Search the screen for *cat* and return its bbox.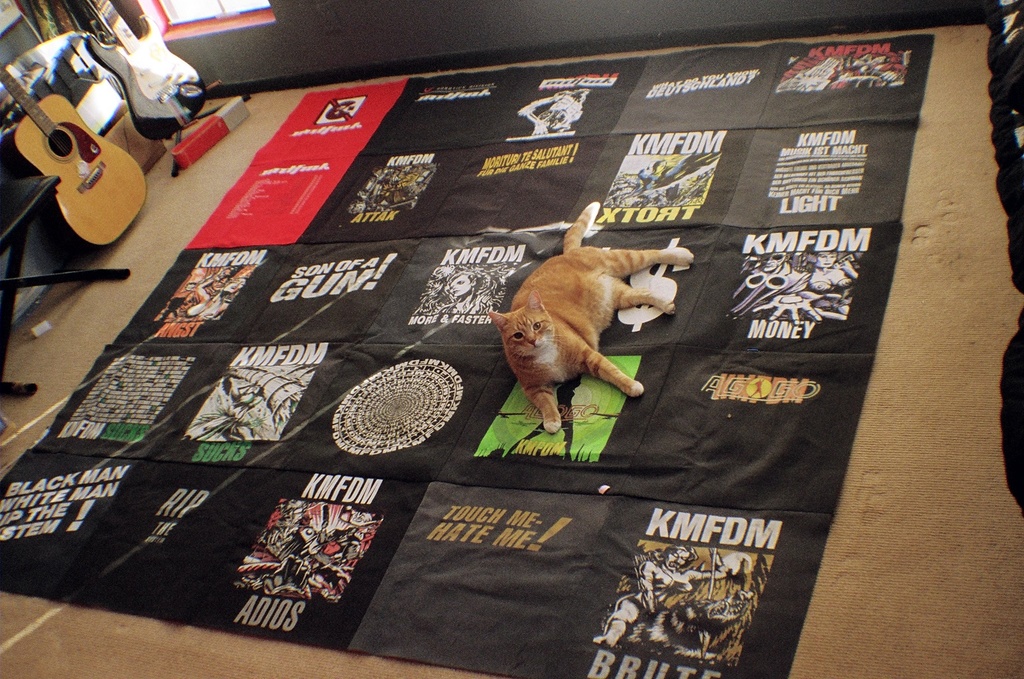
Found: box=[480, 202, 693, 436].
